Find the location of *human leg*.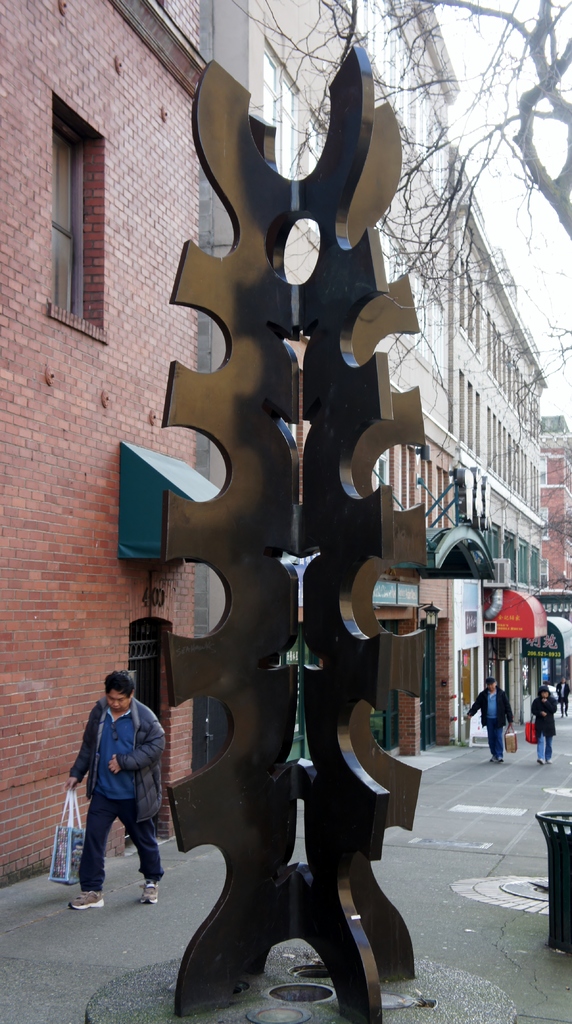
Location: bbox=(121, 772, 149, 903).
